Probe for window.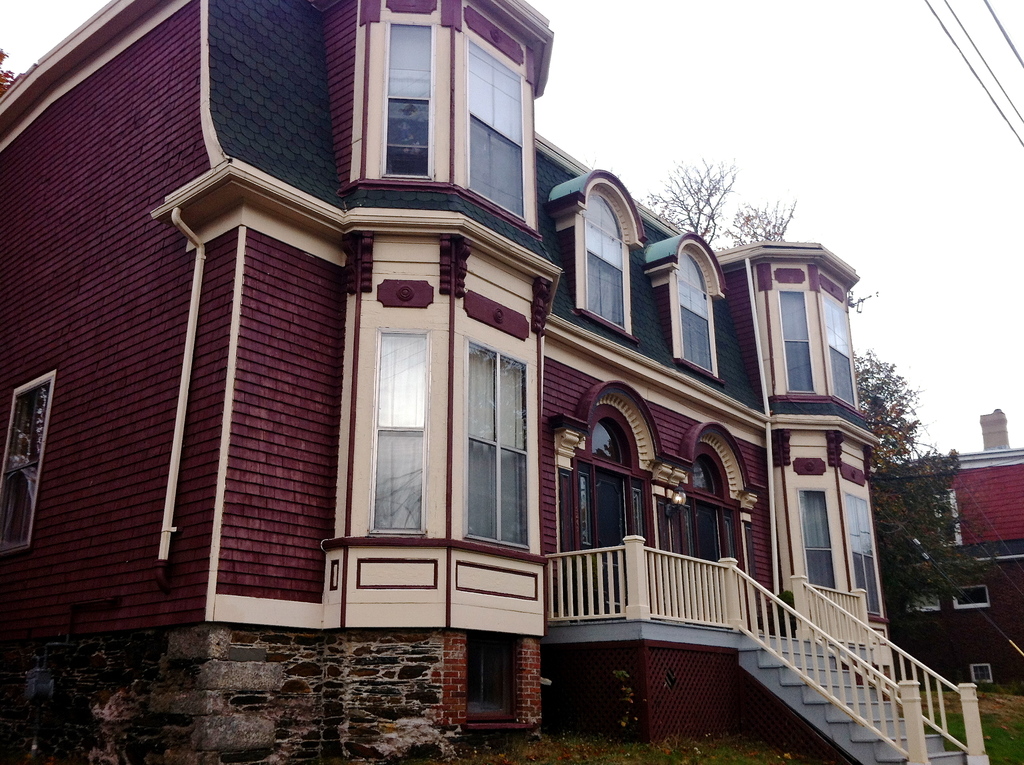
Probe result: x1=844 y1=493 x2=885 y2=619.
